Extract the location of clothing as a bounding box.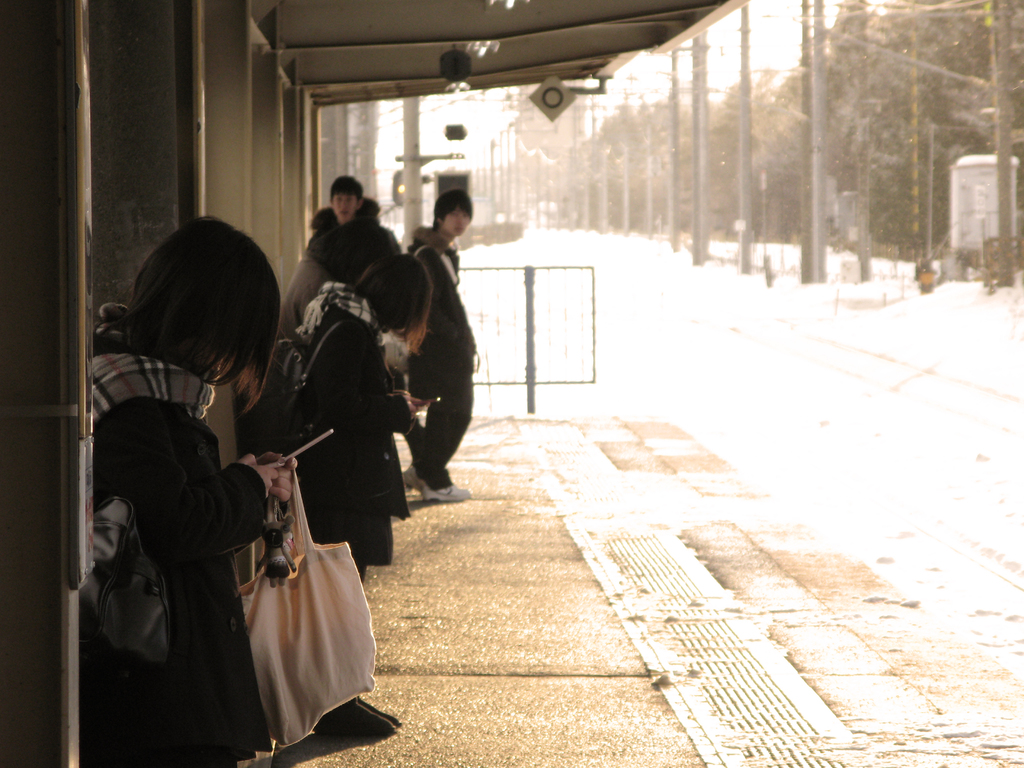
(392,222,472,492).
